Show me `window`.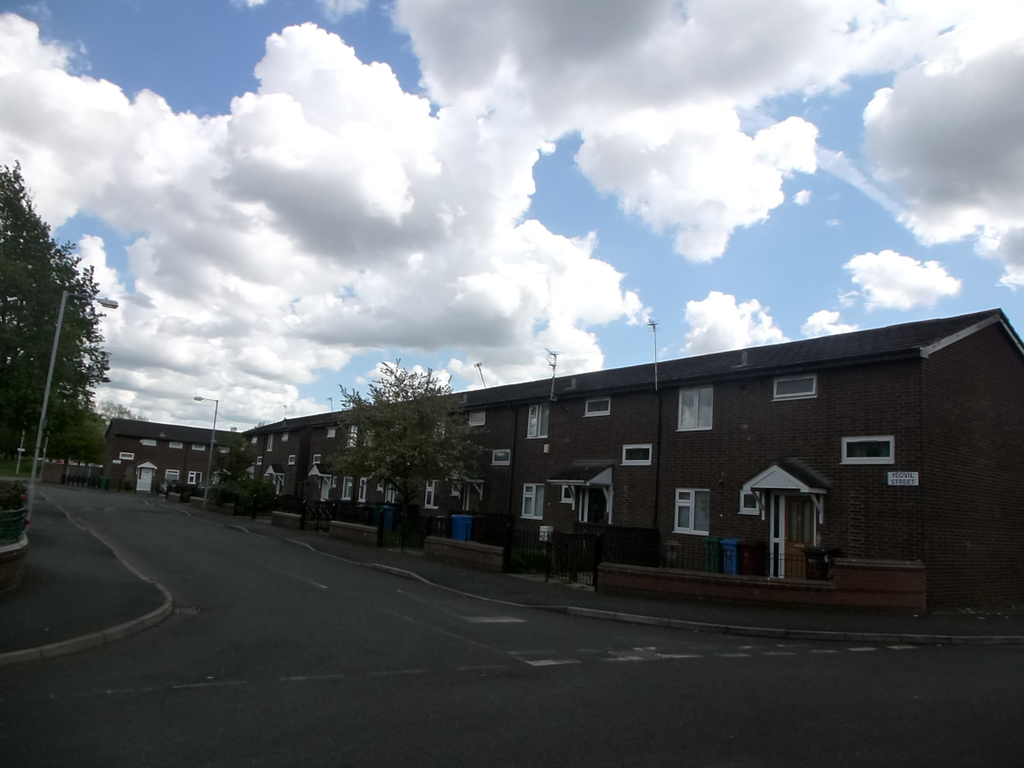
`window` is here: <bbox>428, 483, 440, 508</bbox>.
